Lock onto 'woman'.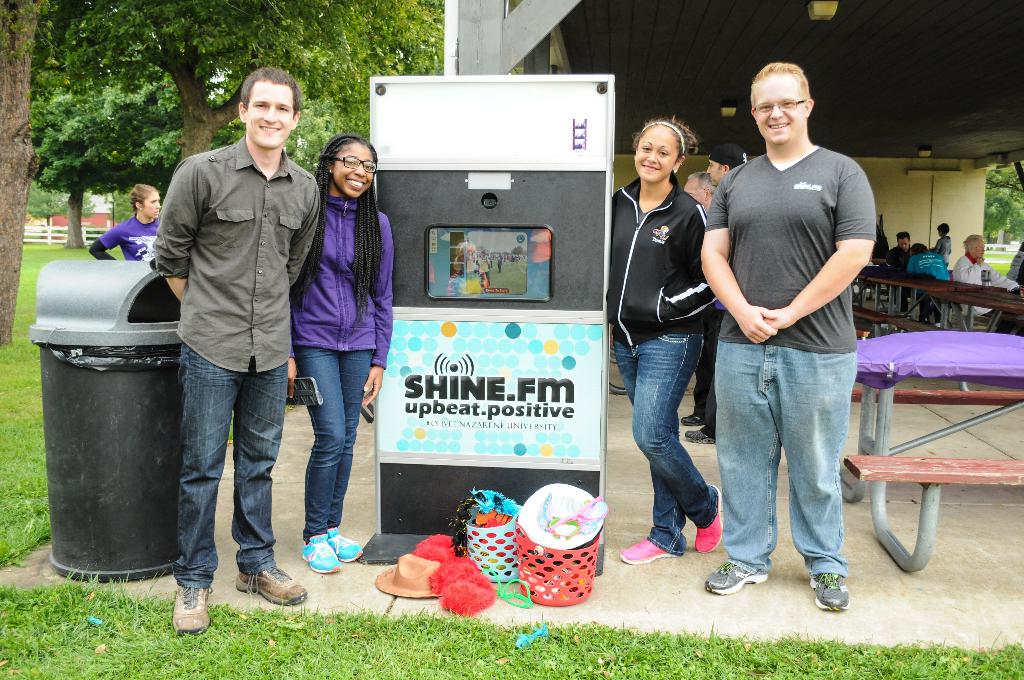
Locked: (left=268, top=101, right=398, bottom=588).
